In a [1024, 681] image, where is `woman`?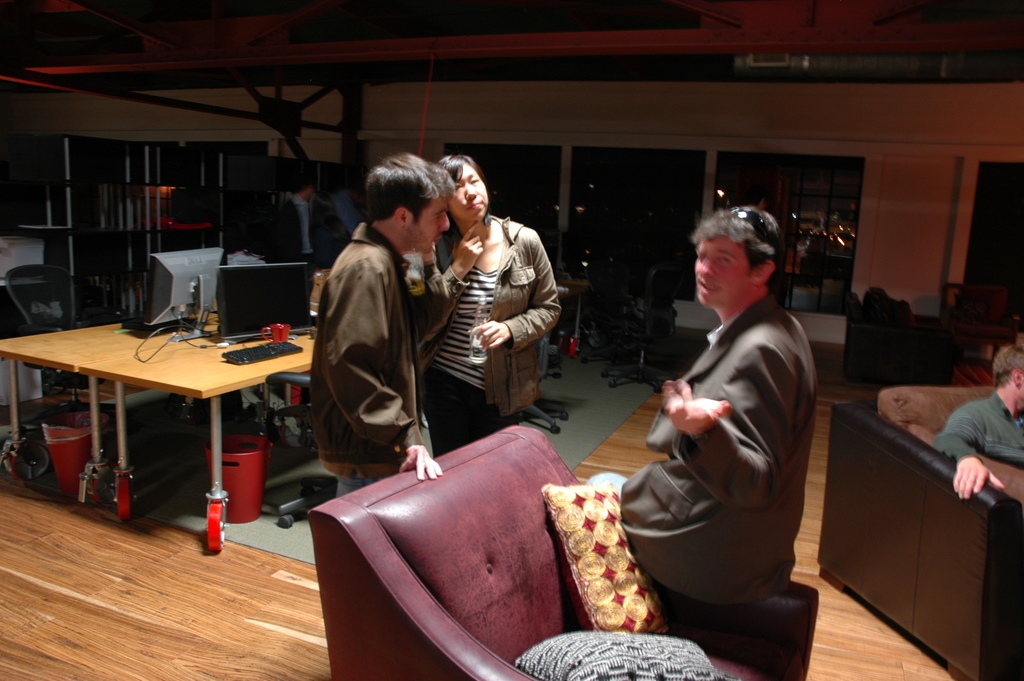
select_region(424, 158, 560, 476).
